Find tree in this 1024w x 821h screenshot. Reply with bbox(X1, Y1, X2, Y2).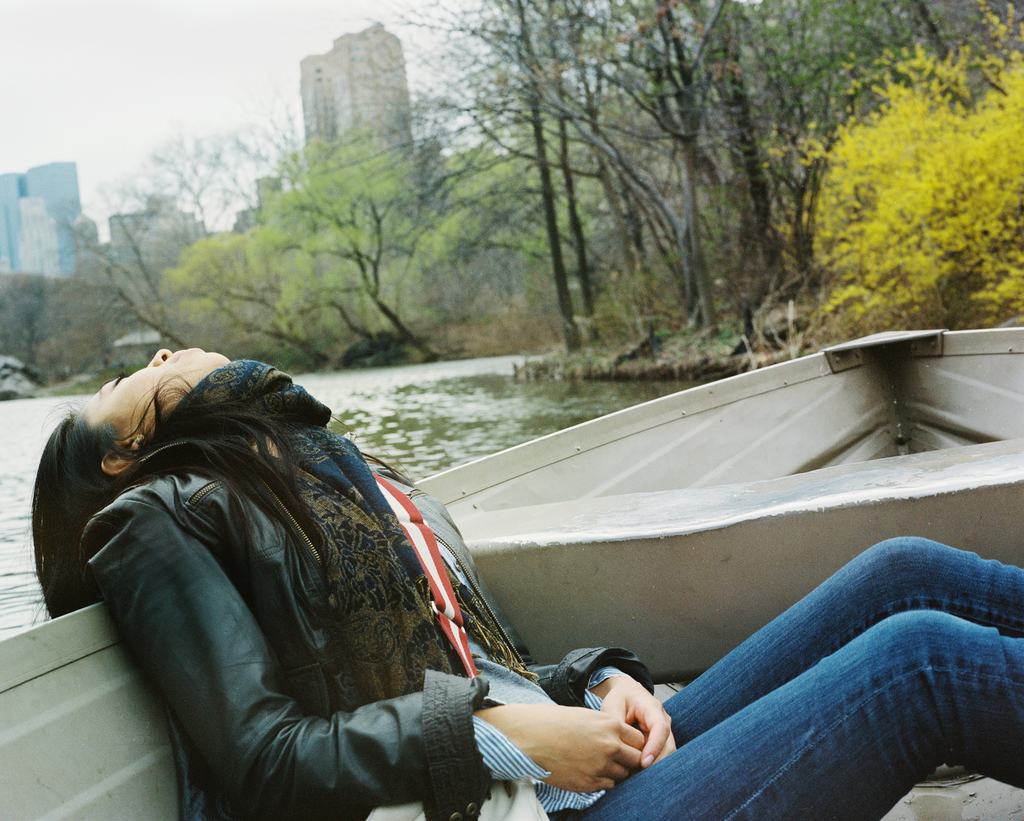
bbox(154, 99, 427, 371).
